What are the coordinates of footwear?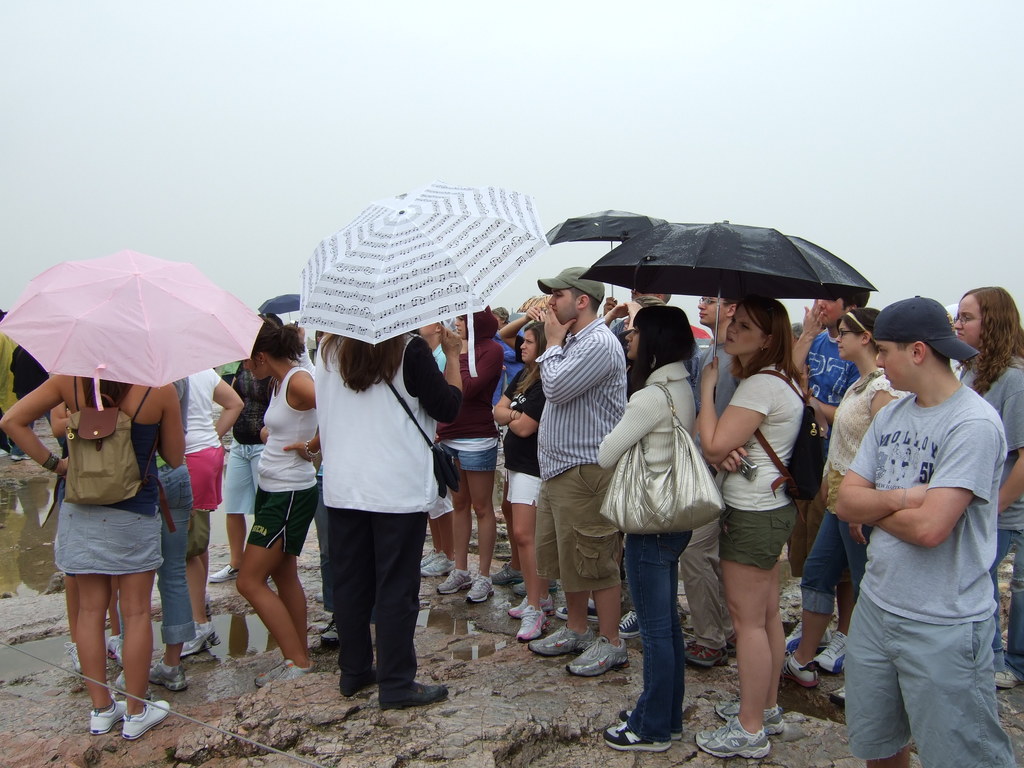
pyautogui.locateOnScreen(685, 646, 724, 669).
